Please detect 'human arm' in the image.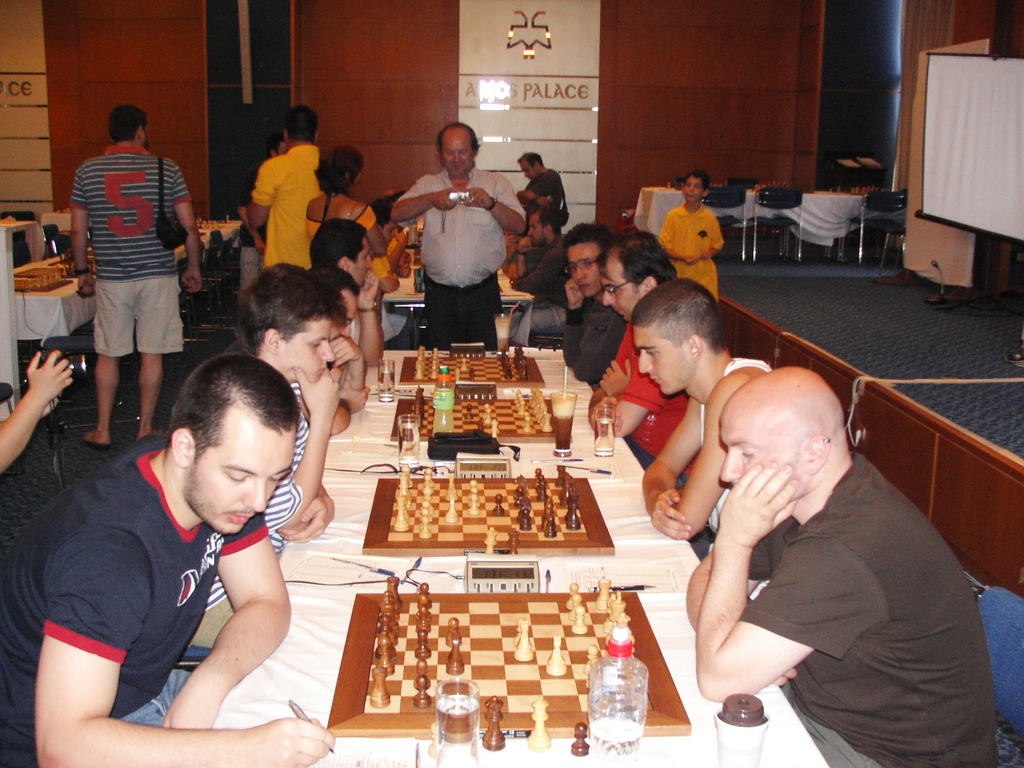
select_region(0, 346, 70, 478).
